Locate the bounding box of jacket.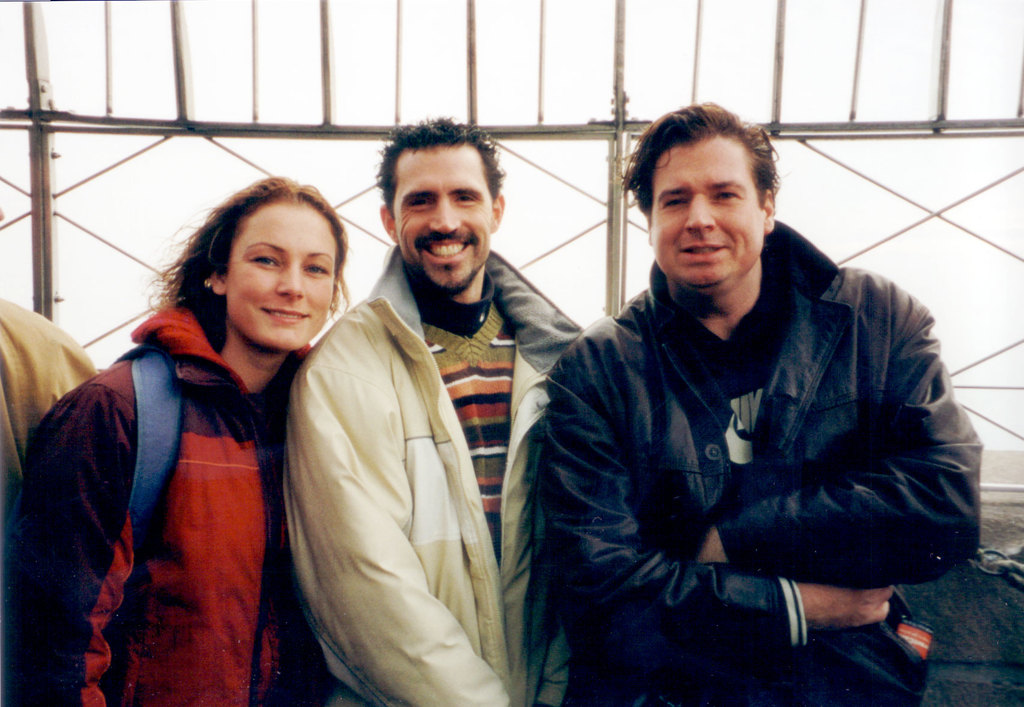
Bounding box: [x1=547, y1=258, x2=971, y2=706].
